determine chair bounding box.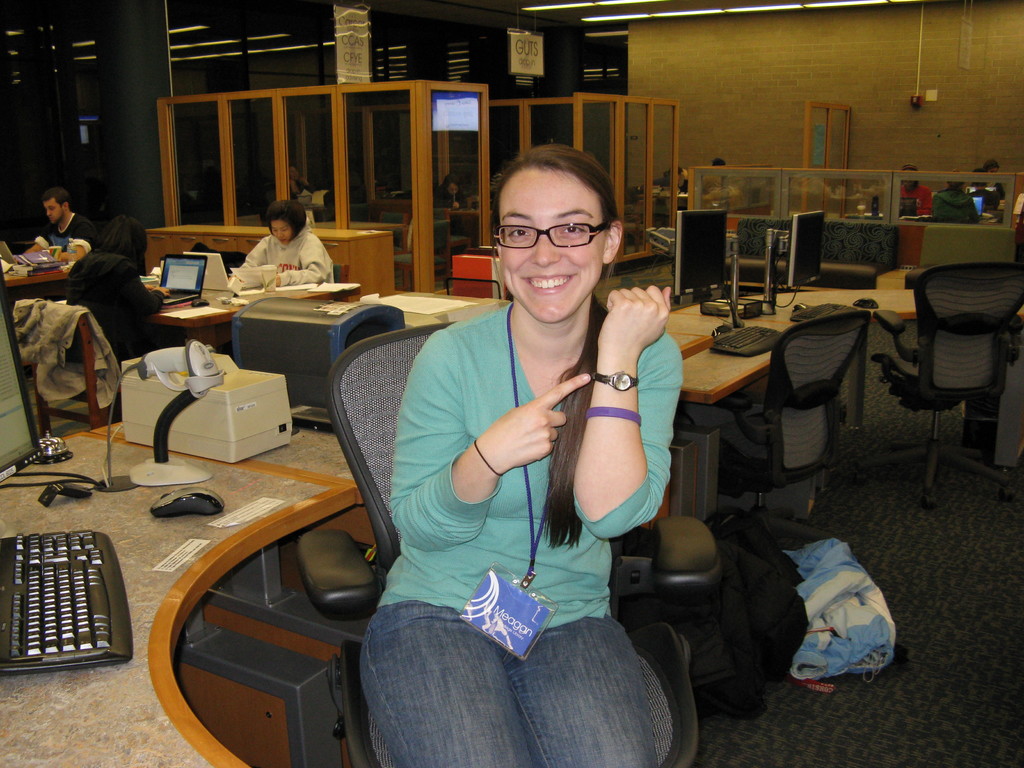
Determined: [x1=330, y1=371, x2=723, y2=767].
